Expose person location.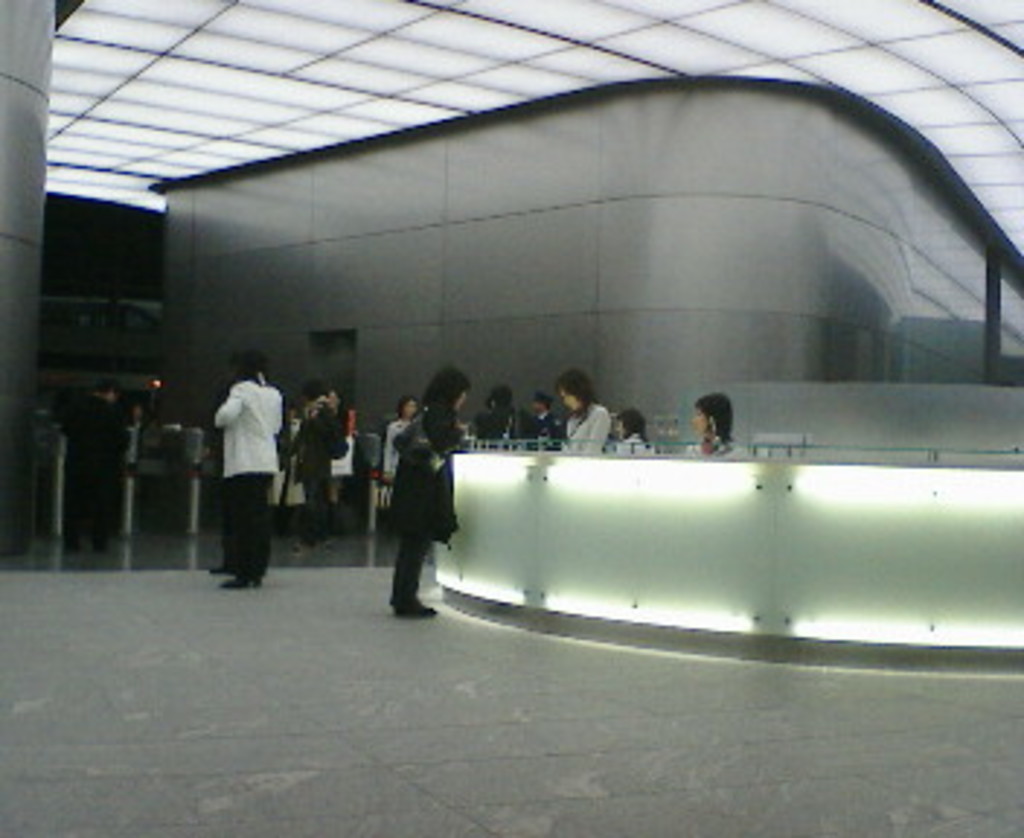
Exposed at BBox(614, 407, 649, 448).
